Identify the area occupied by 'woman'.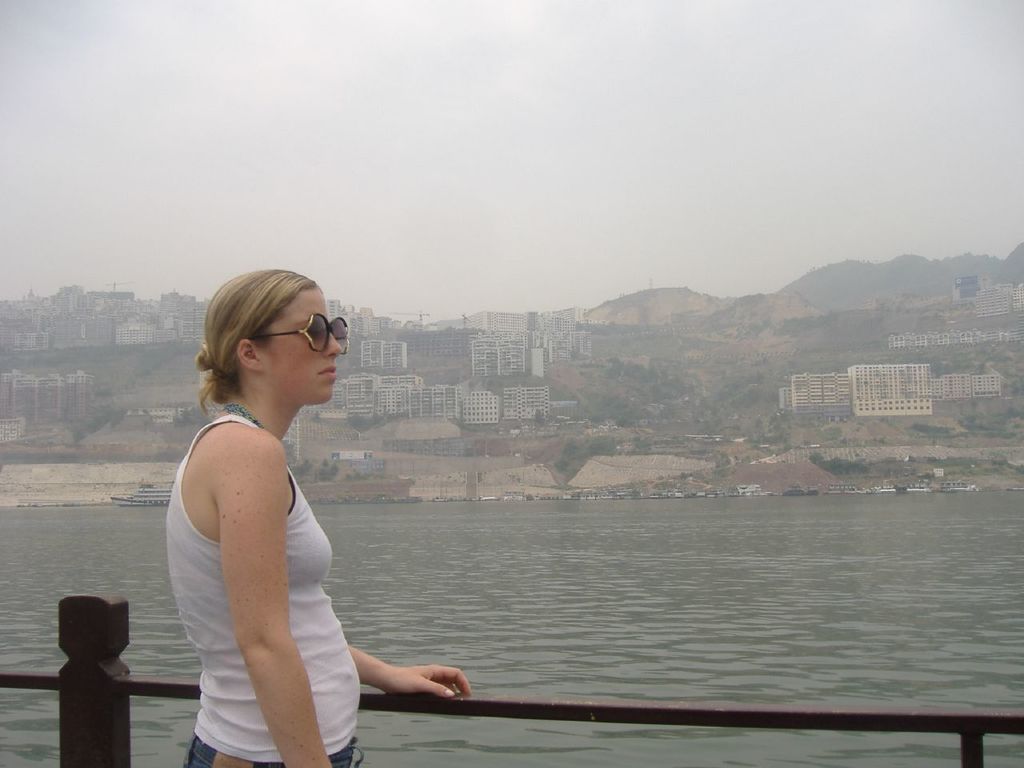
Area: (x1=163, y1=267, x2=468, y2=767).
